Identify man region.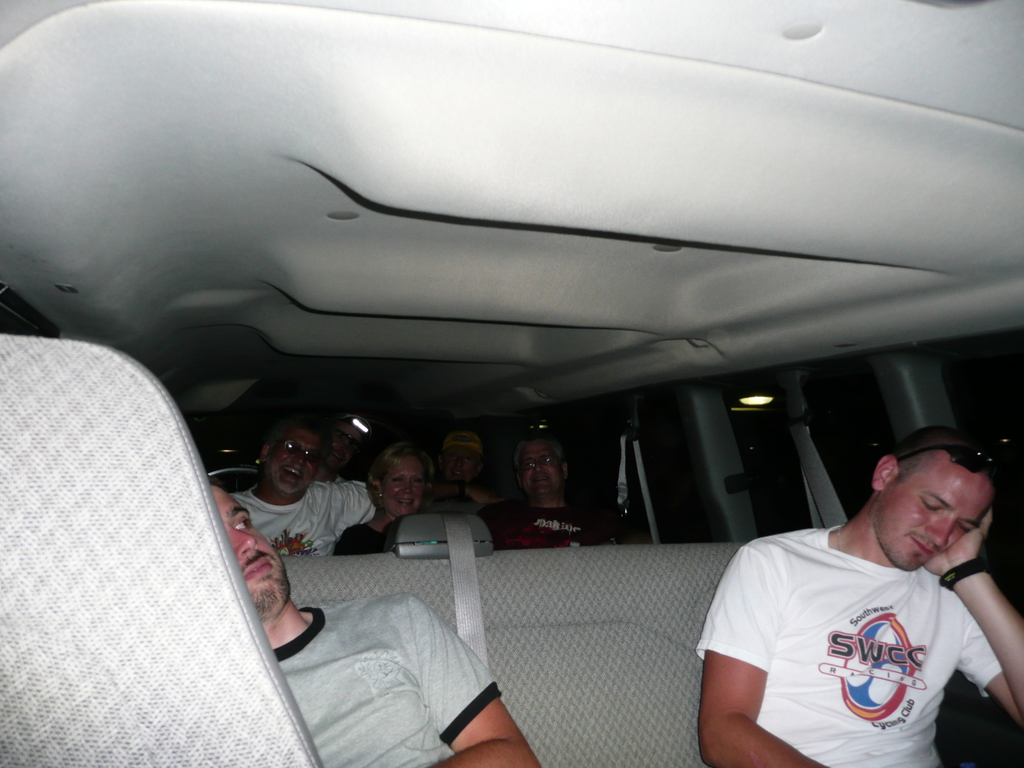
Region: <bbox>225, 419, 506, 556</bbox>.
